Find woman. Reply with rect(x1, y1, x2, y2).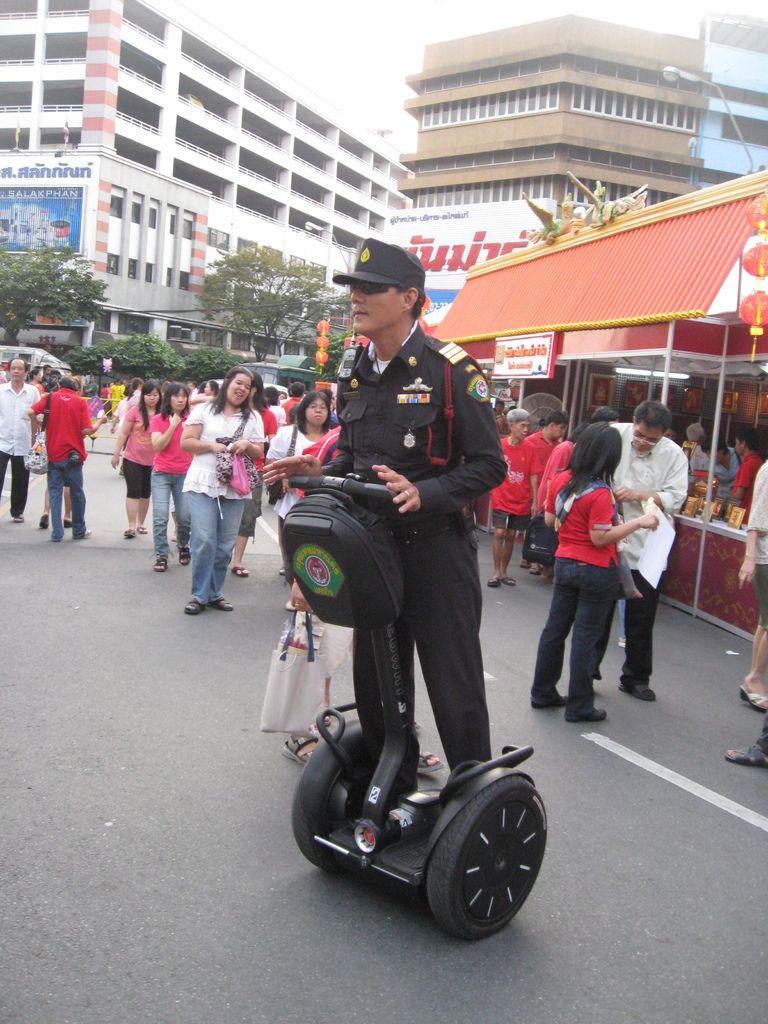
rect(149, 382, 191, 572).
